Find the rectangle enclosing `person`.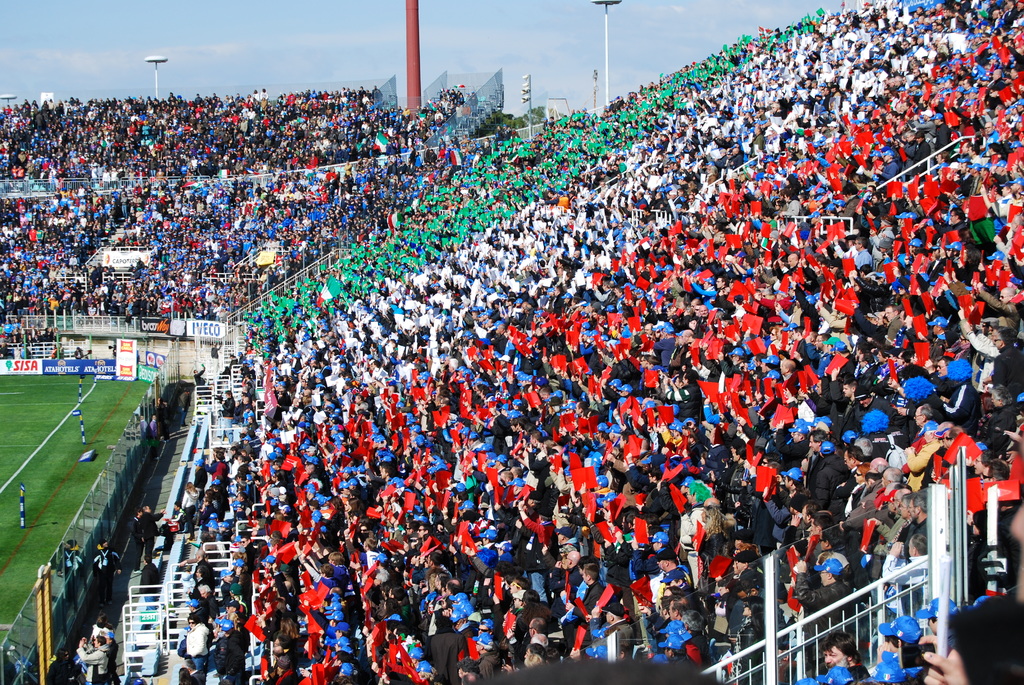
bbox(185, 611, 209, 670).
